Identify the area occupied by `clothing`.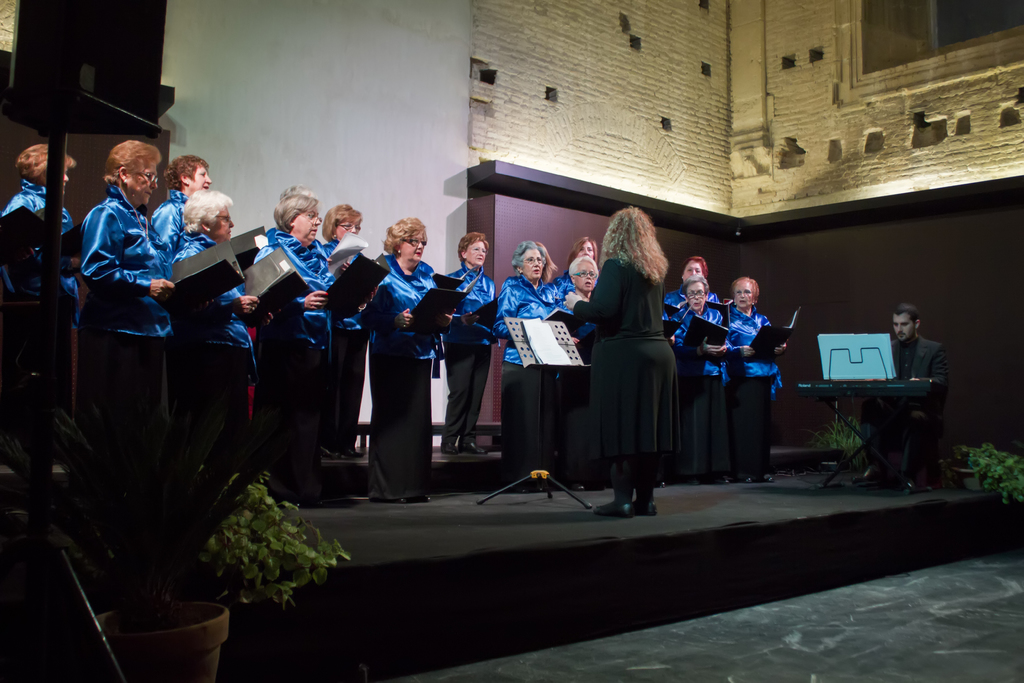
Area: {"x1": 725, "y1": 320, "x2": 780, "y2": 467}.
